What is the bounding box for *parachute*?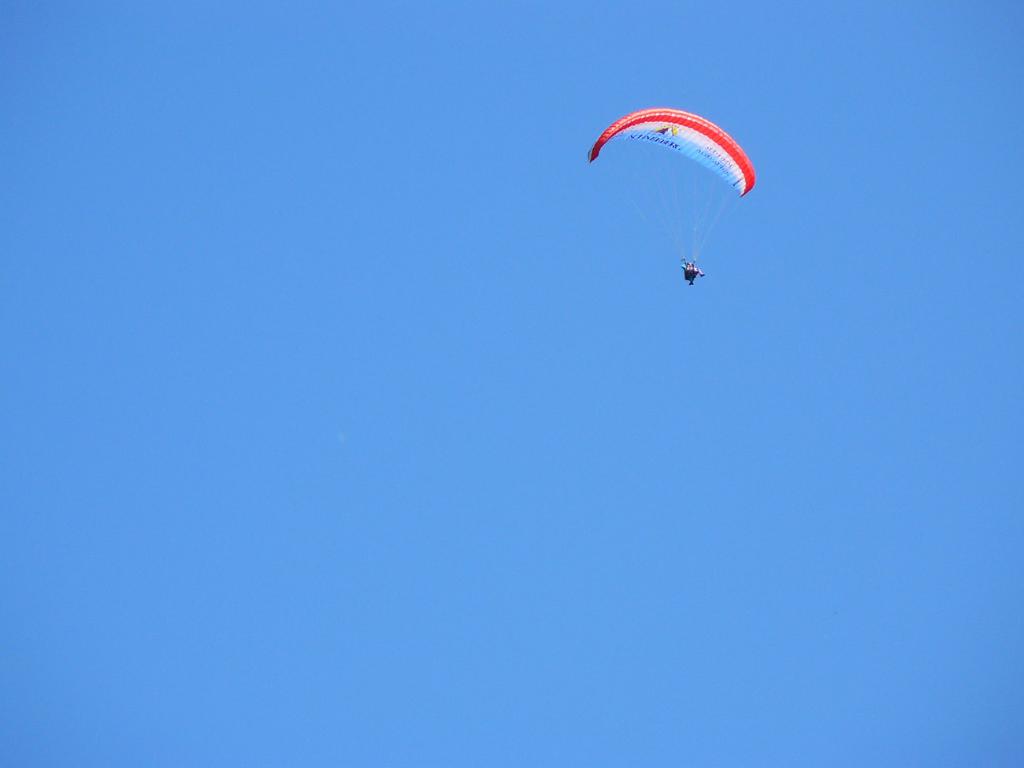
{"x1": 594, "y1": 110, "x2": 748, "y2": 258}.
